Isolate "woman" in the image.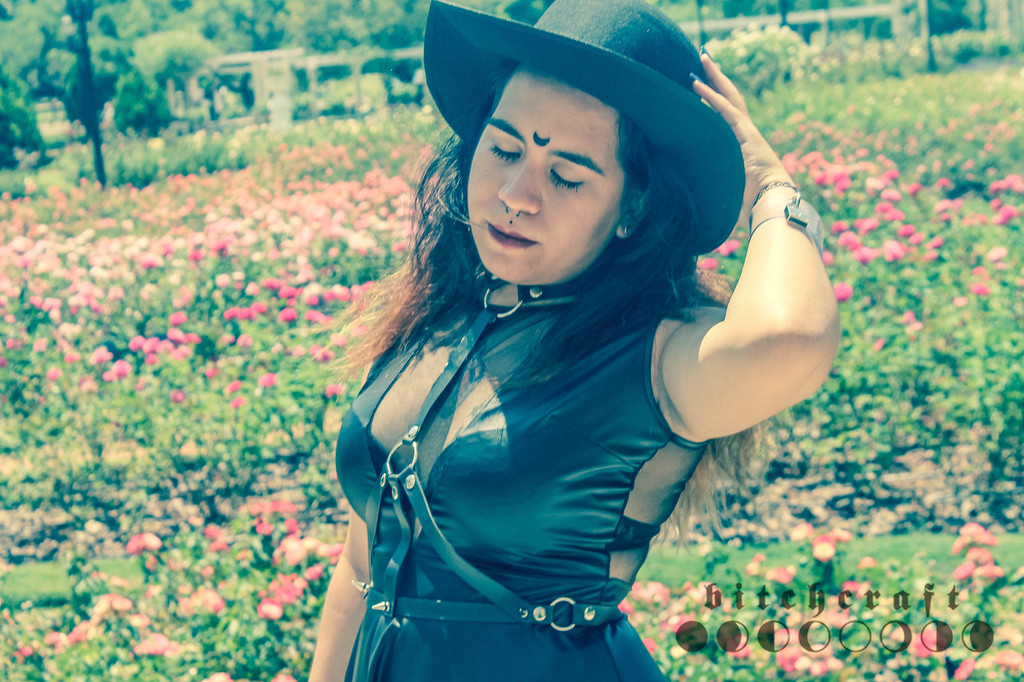
Isolated region: (left=299, top=0, right=843, bottom=681).
